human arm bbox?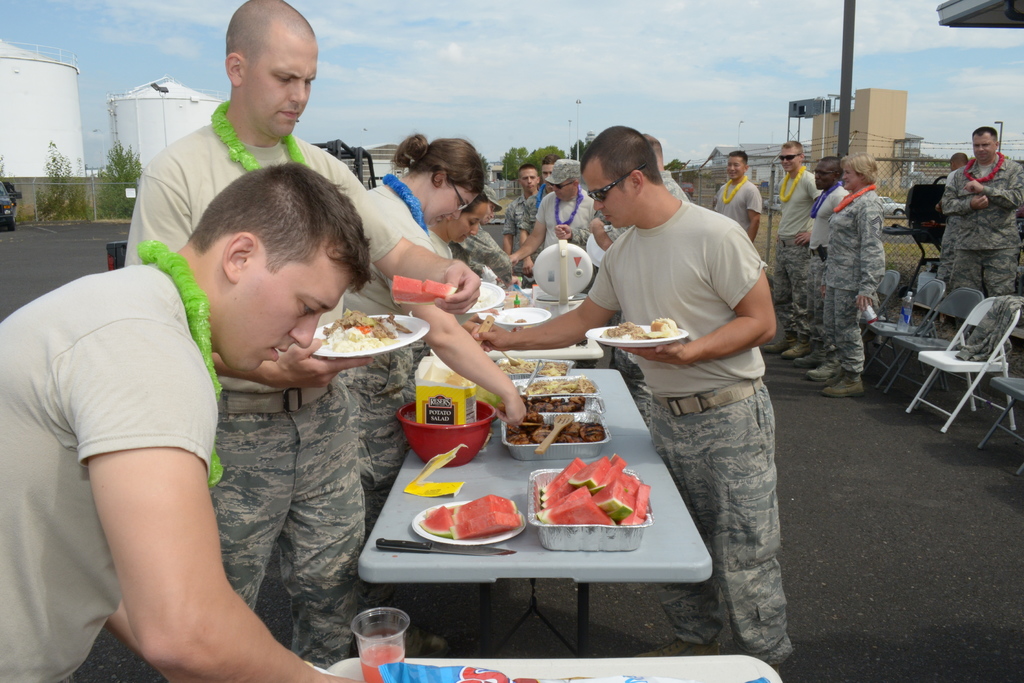
x1=449, y1=228, x2=516, y2=284
